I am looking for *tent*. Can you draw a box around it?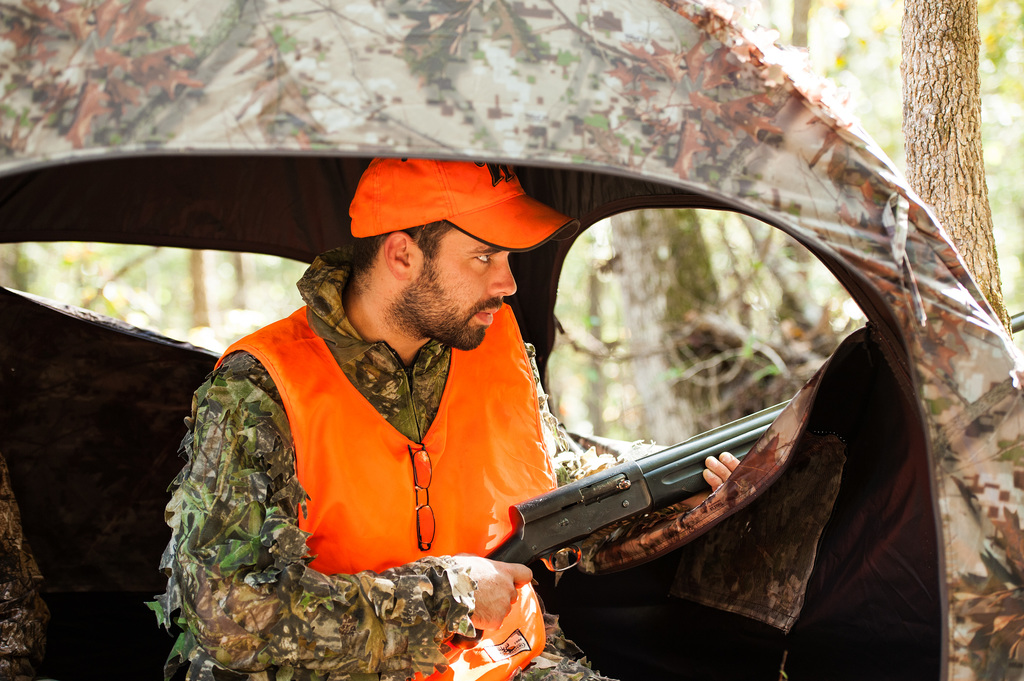
Sure, the bounding box is <box>25,20,980,664</box>.
